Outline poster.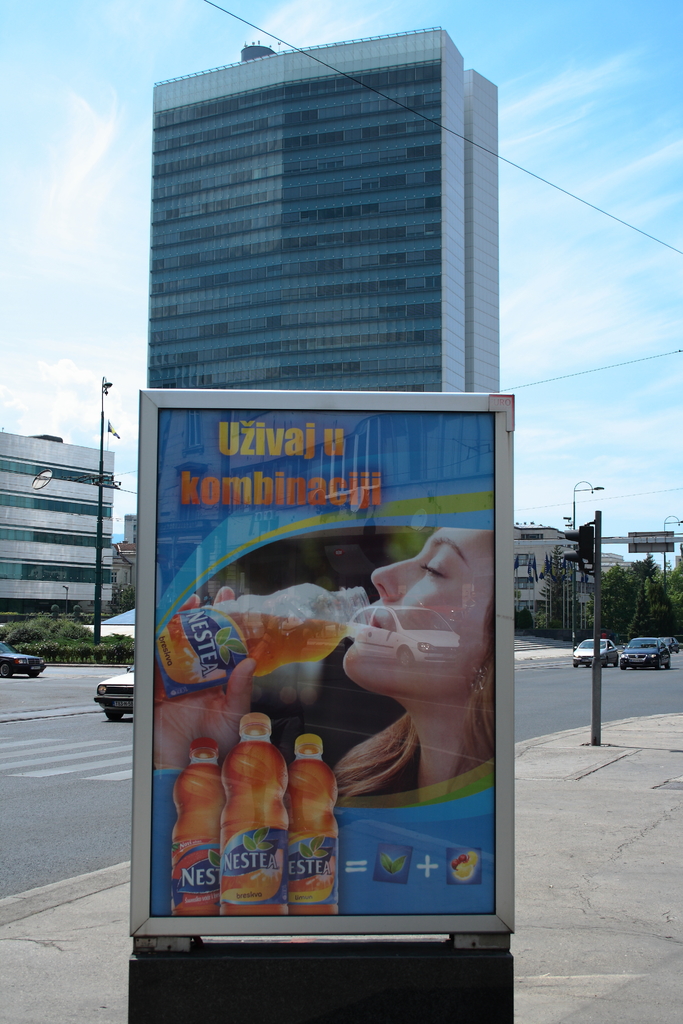
Outline: (150, 404, 507, 913).
